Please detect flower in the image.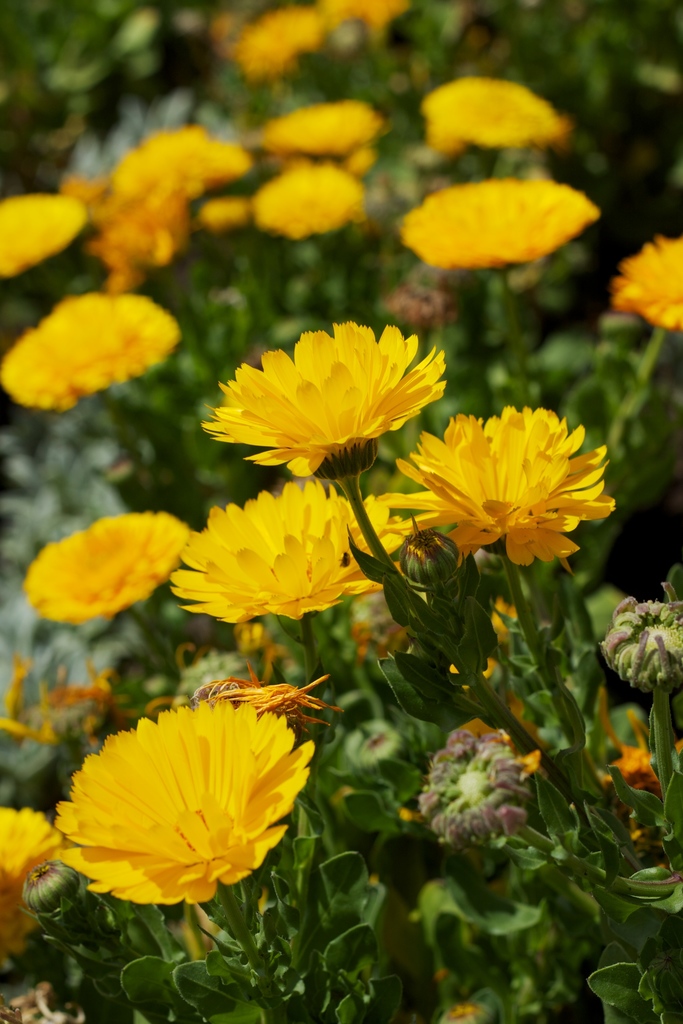
<box>389,169,614,292</box>.
